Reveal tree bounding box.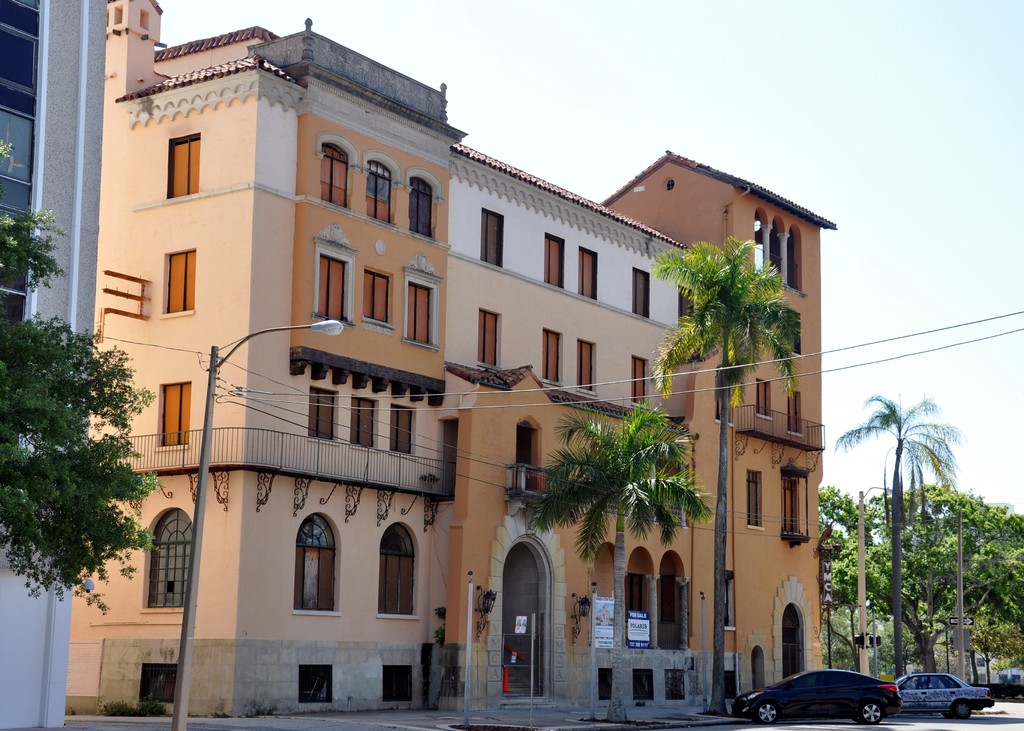
Revealed: box(0, 137, 166, 613).
